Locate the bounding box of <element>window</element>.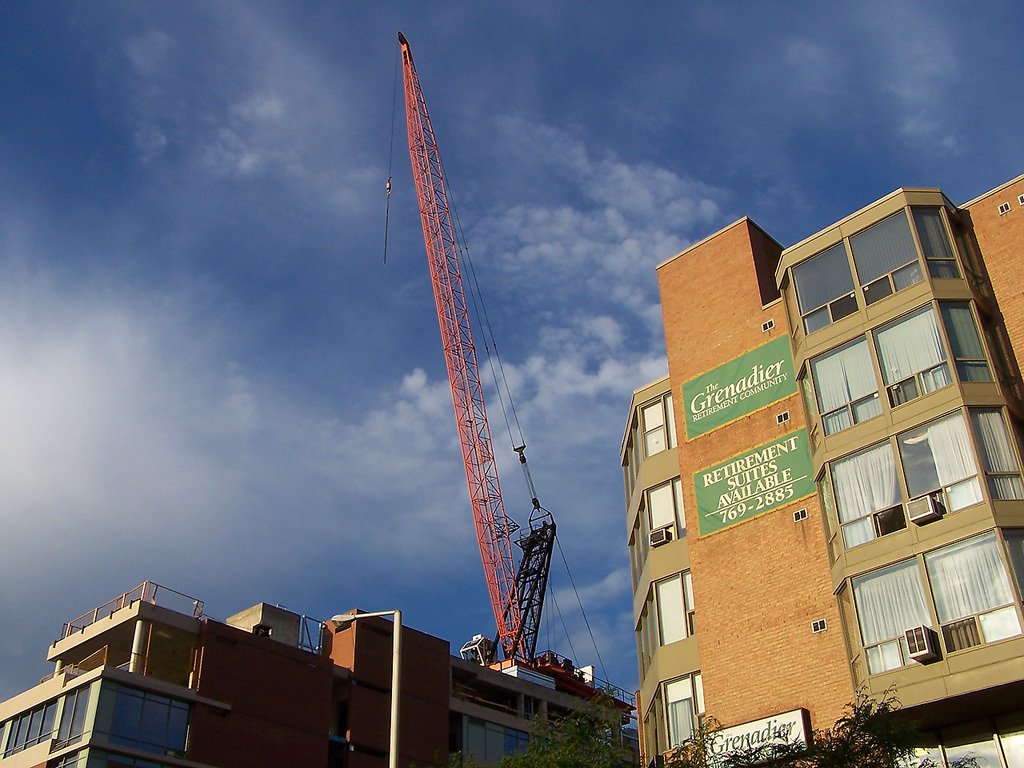
Bounding box: x1=812, y1=300, x2=994, y2=437.
